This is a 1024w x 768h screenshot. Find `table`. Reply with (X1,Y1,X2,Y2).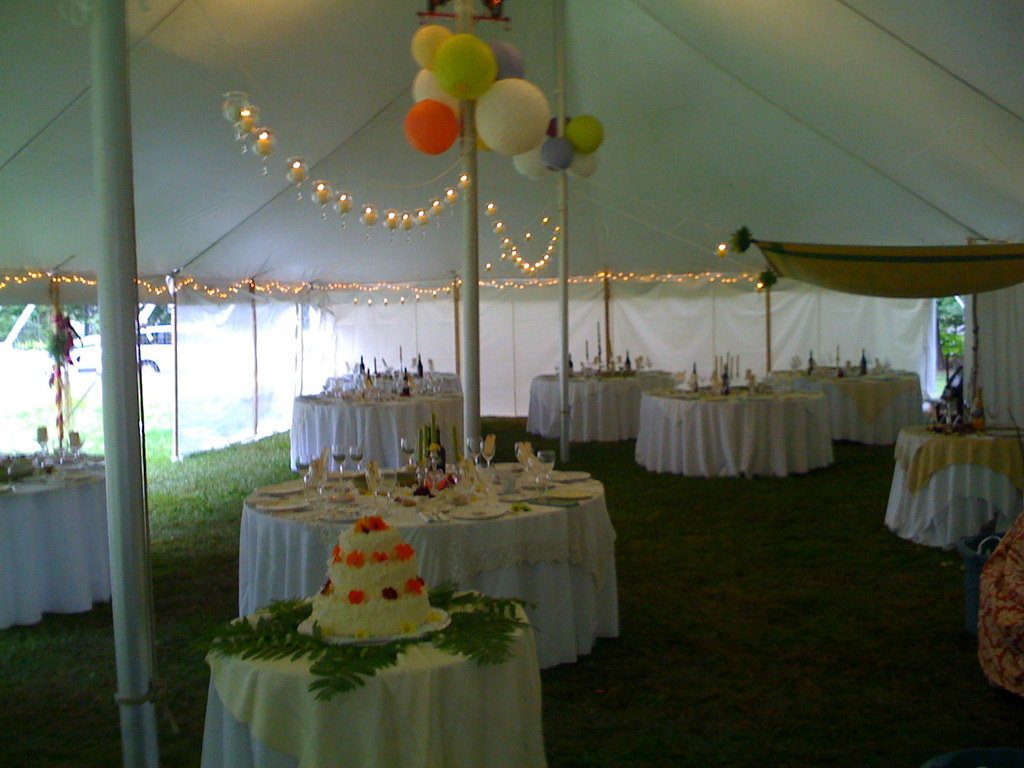
(0,453,108,628).
